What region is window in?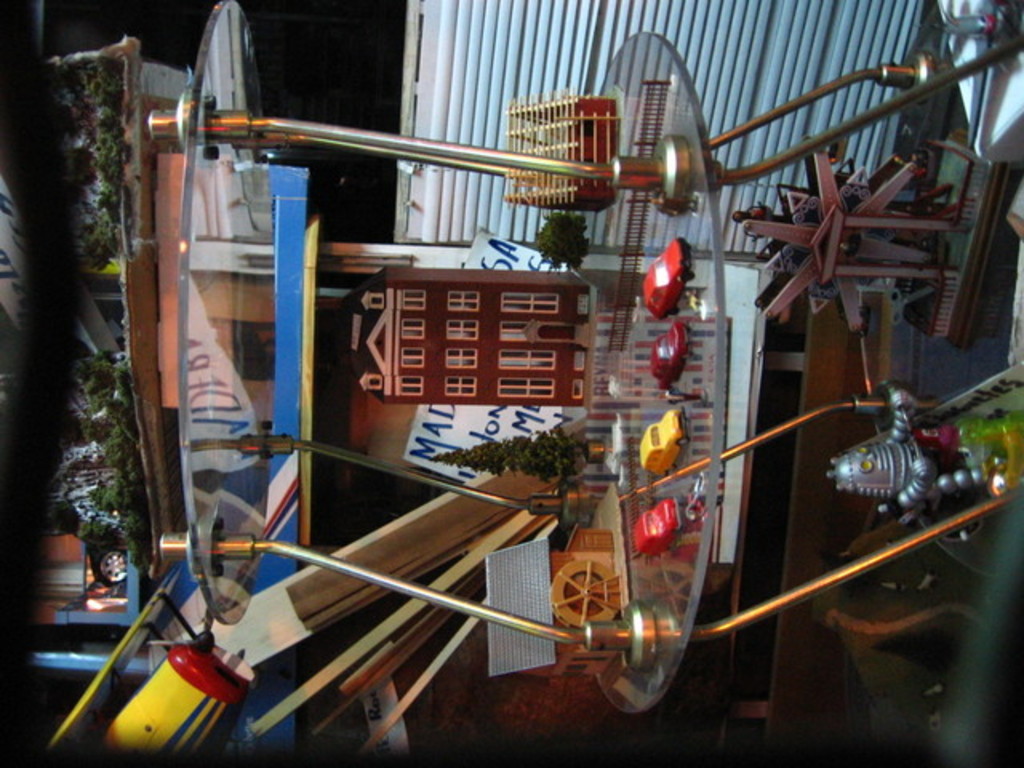
bbox(498, 373, 560, 397).
